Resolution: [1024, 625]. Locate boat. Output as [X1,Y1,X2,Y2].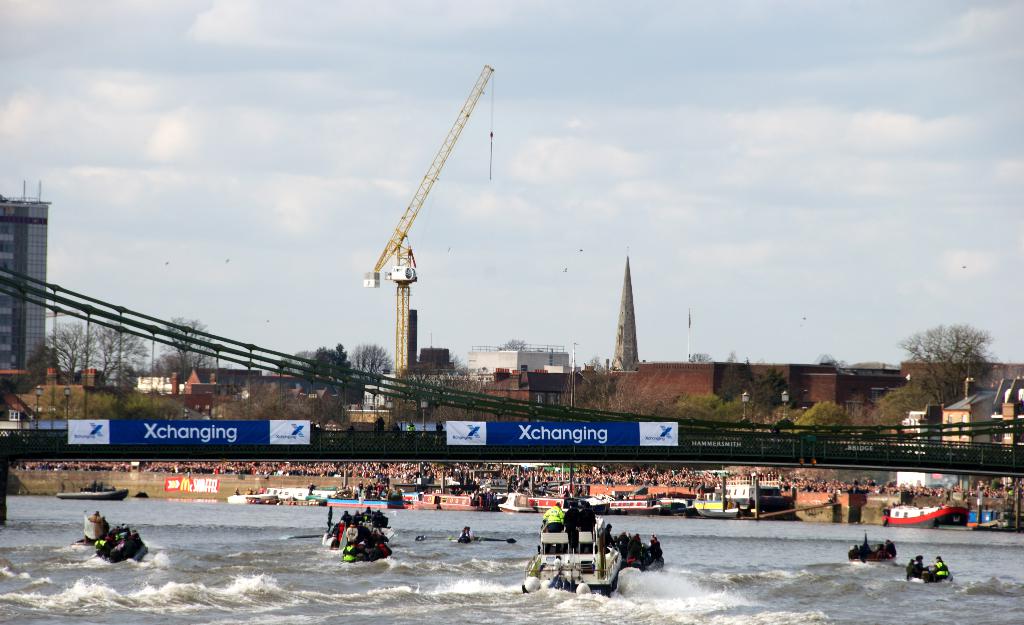
[412,482,492,519].
